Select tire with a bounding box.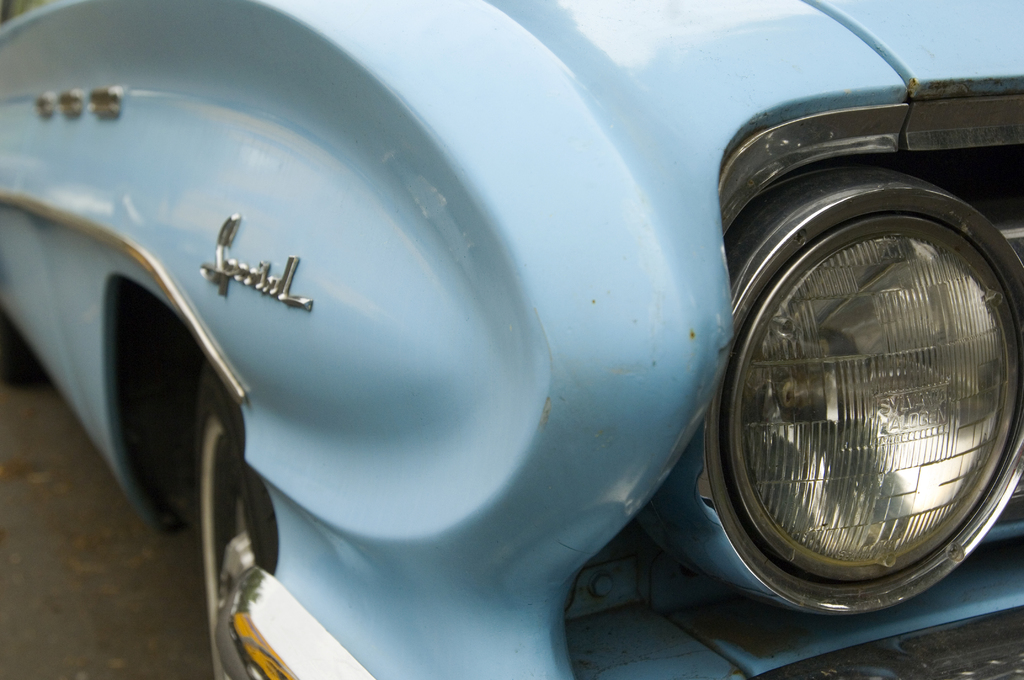
BBox(180, 368, 227, 679).
